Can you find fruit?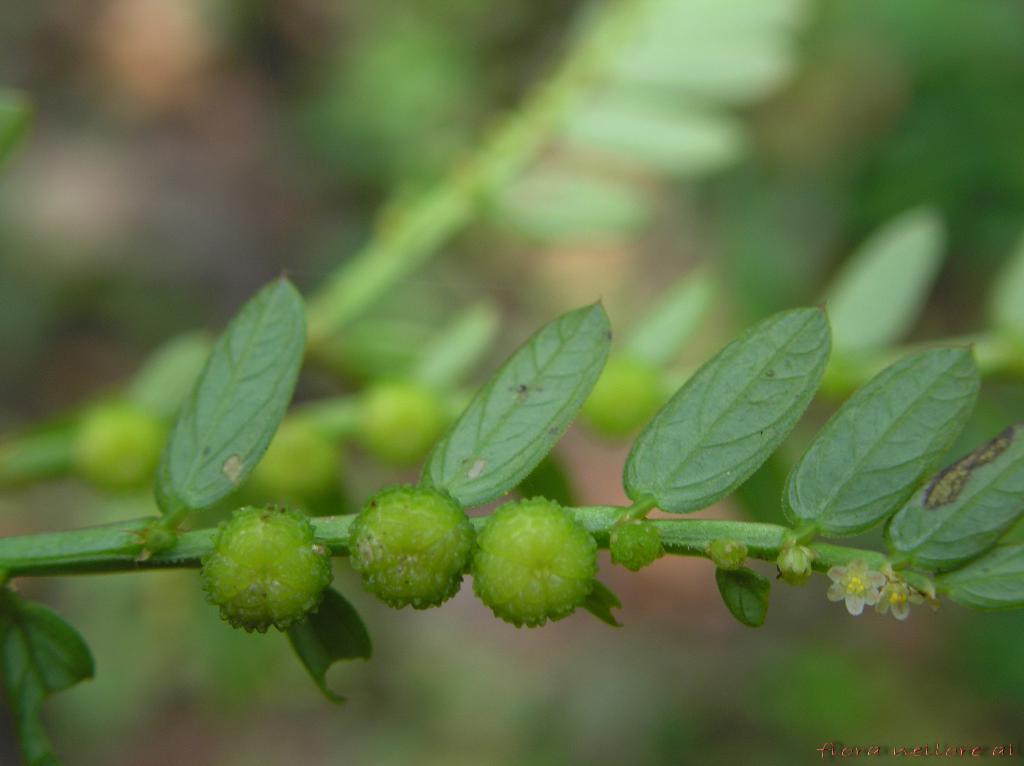
Yes, bounding box: BBox(202, 502, 337, 630).
